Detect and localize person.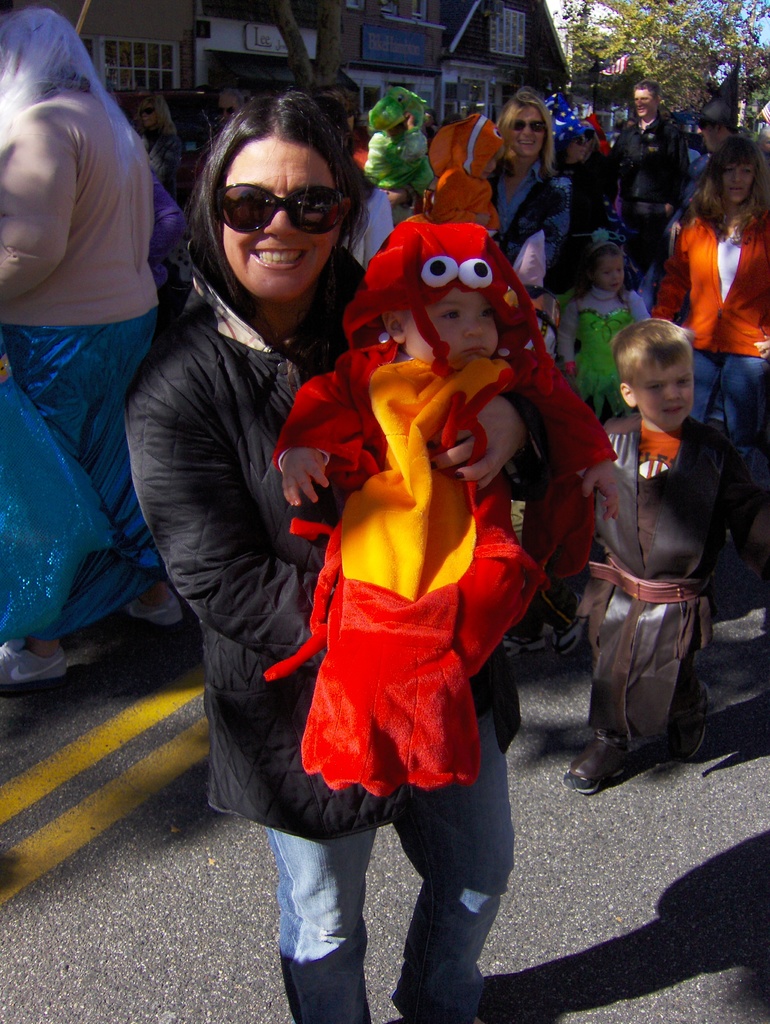
Localized at left=483, top=94, right=565, bottom=328.
